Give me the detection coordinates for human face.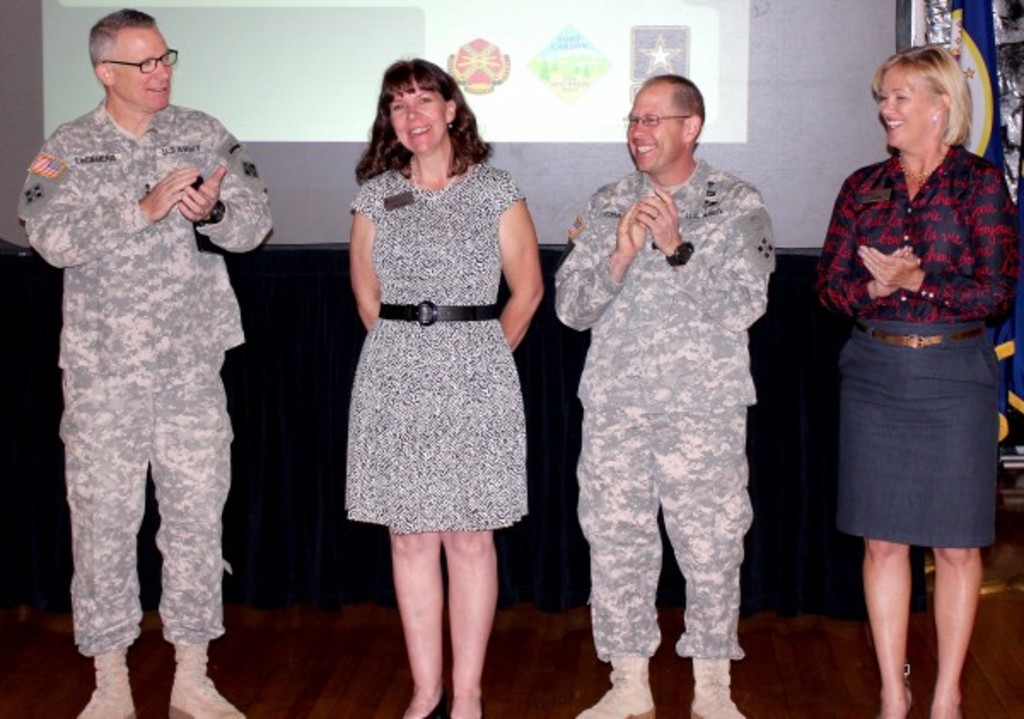
[104, 24, 181, 101].
